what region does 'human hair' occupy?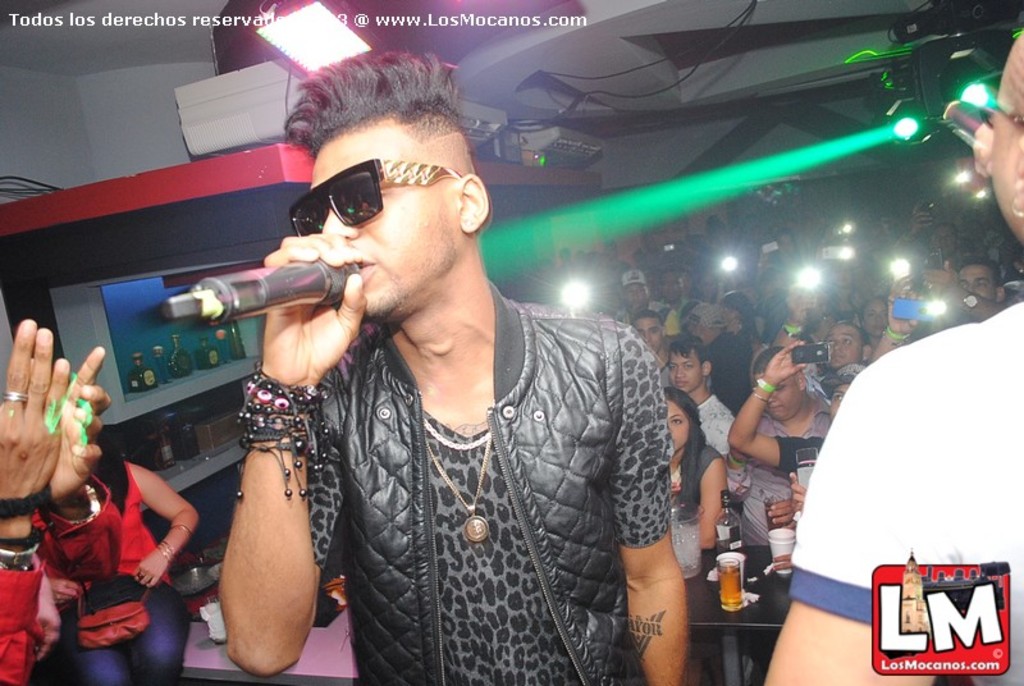
<box>663,388,705,516</box>.
